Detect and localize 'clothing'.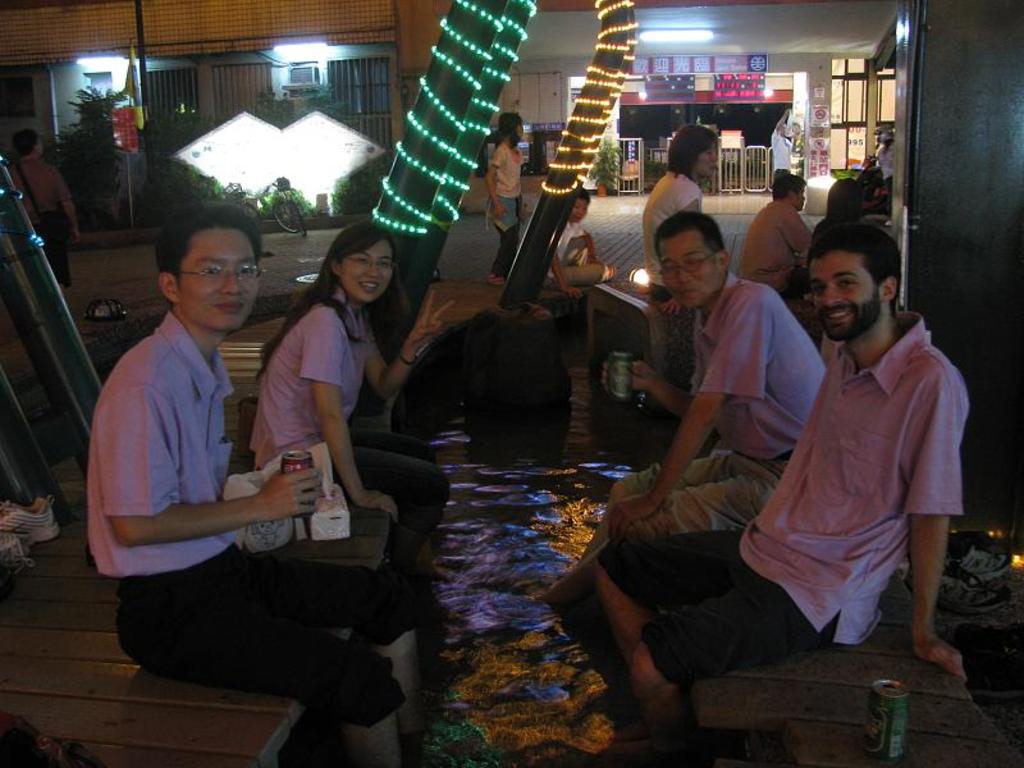
Localized at 22:150:68:273.
